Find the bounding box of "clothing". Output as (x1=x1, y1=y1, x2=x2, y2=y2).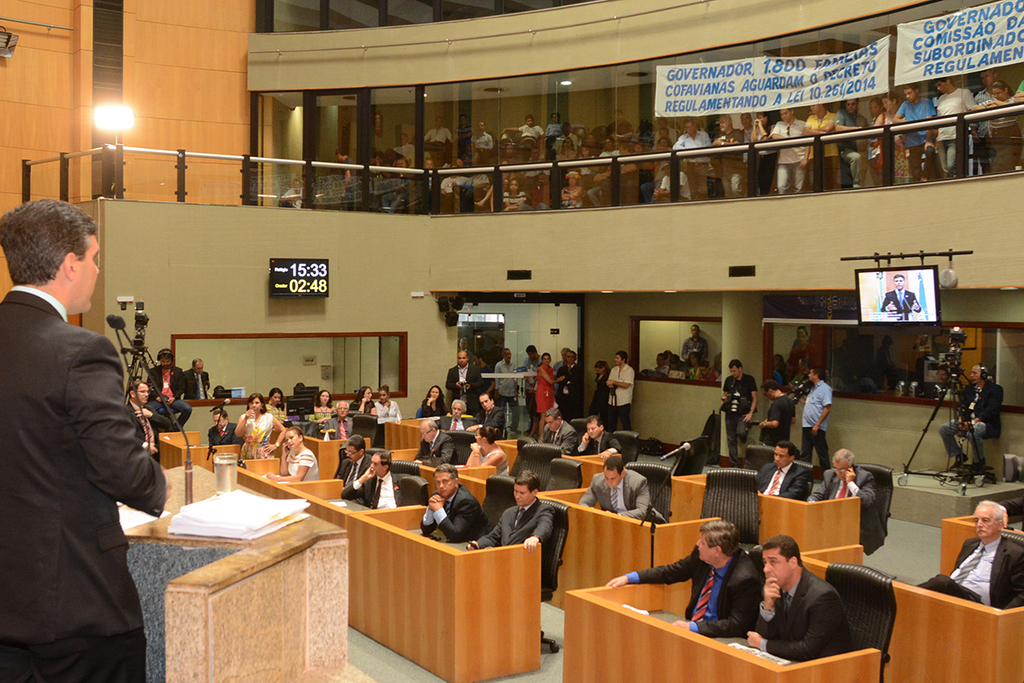
(x1=943, y1=374, x2=1011, y2=465).
